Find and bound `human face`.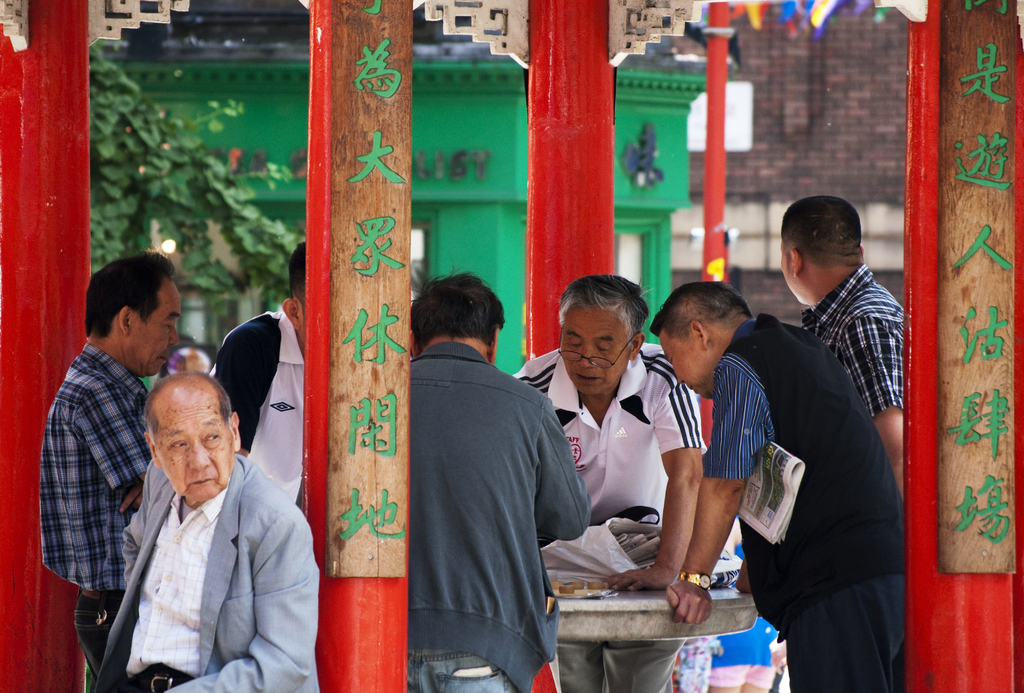
Bound: detection(562, 309, 625, 393).
